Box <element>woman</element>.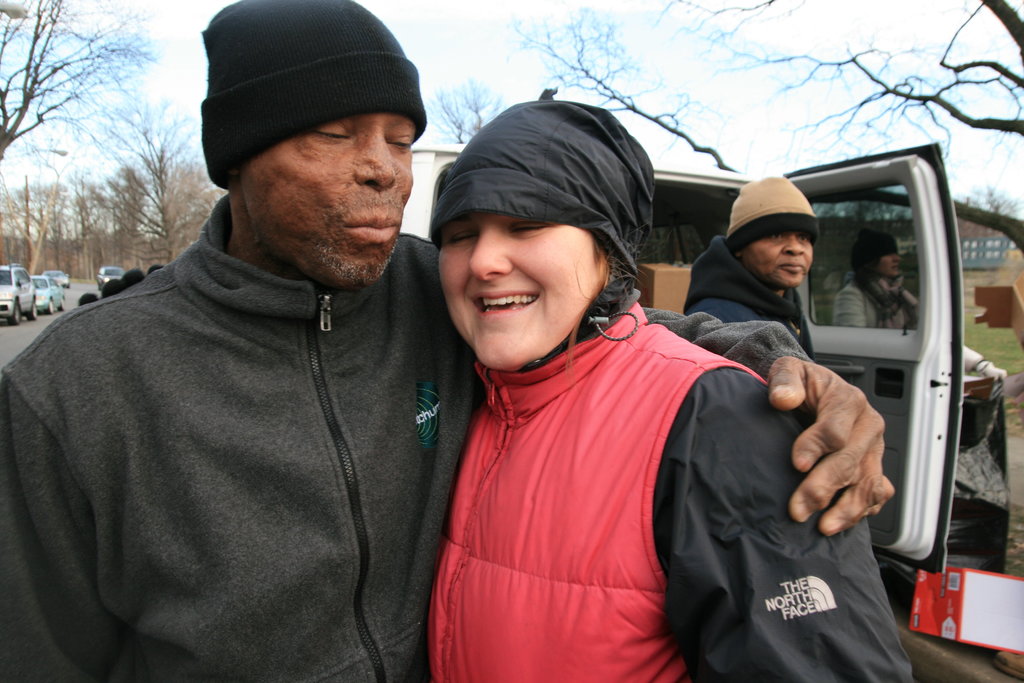
<box>407,135,851,682</box>.
